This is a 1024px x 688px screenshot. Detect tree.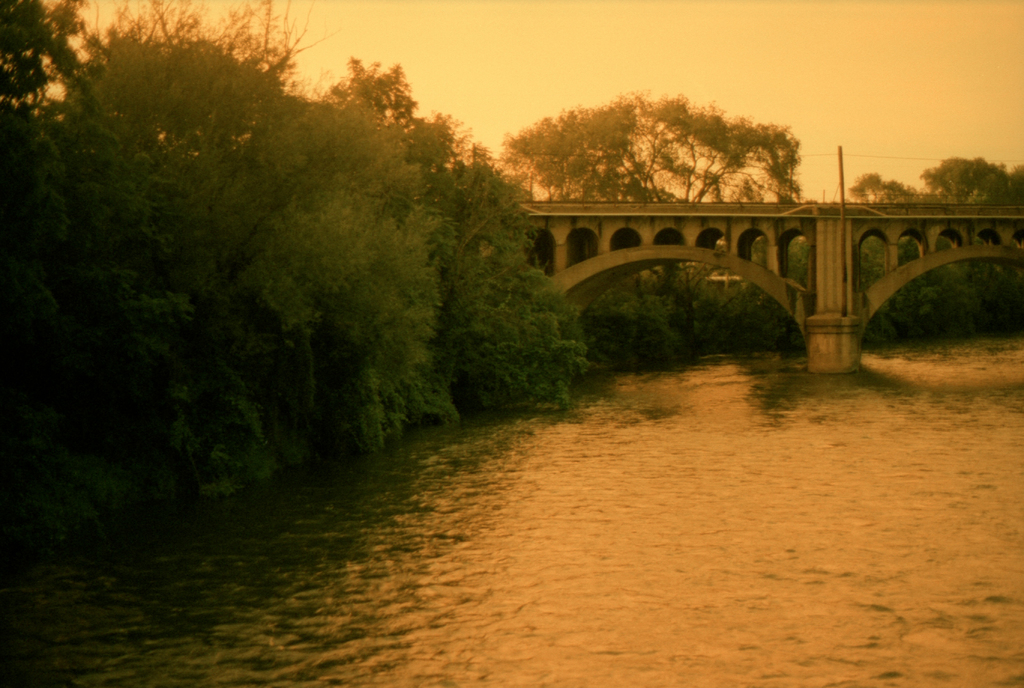
(left=221, top=88, right=442, bottom=432).
